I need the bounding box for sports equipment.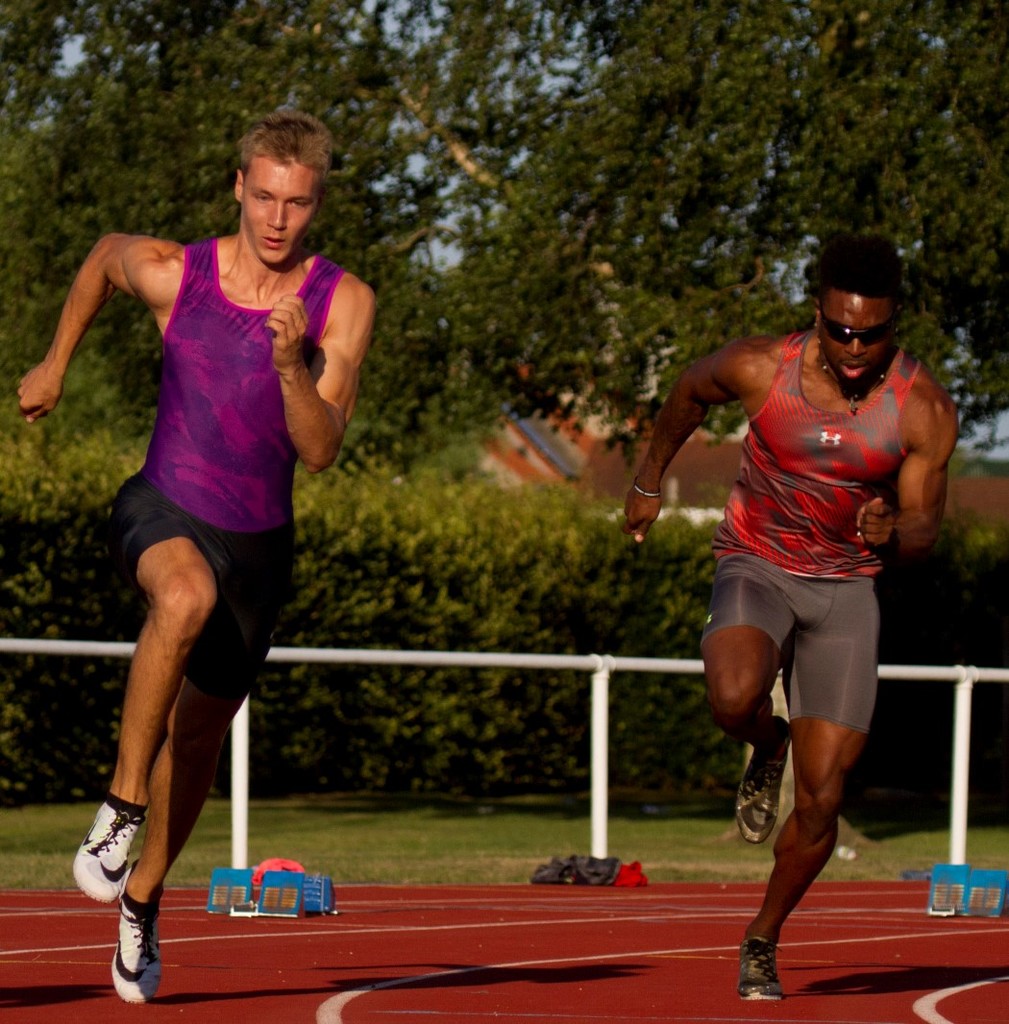
Here it is: 926/861/1008/923.
